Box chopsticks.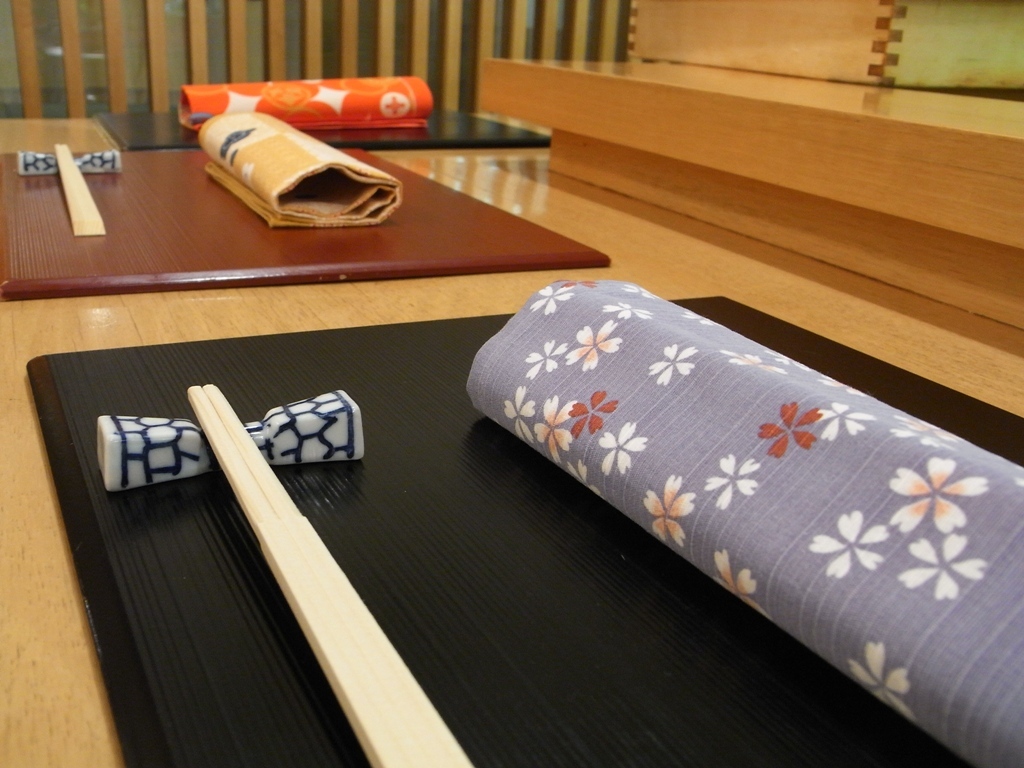
box(53, 141, 105, 235).
